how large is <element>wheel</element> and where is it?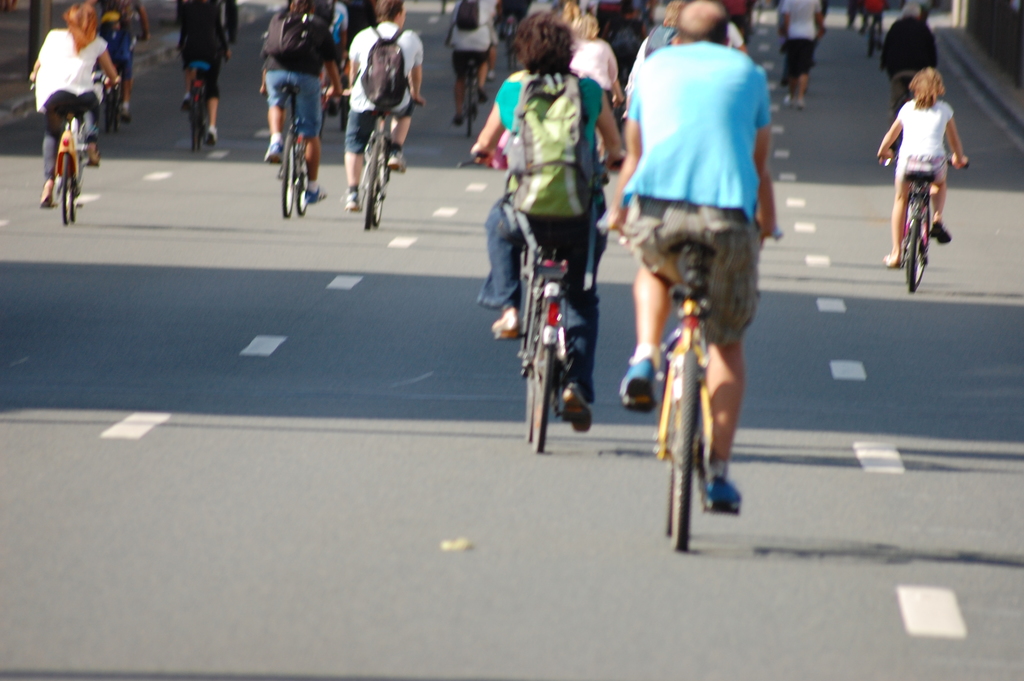
Bounding box: bbox(671, 327, 744, 548).
